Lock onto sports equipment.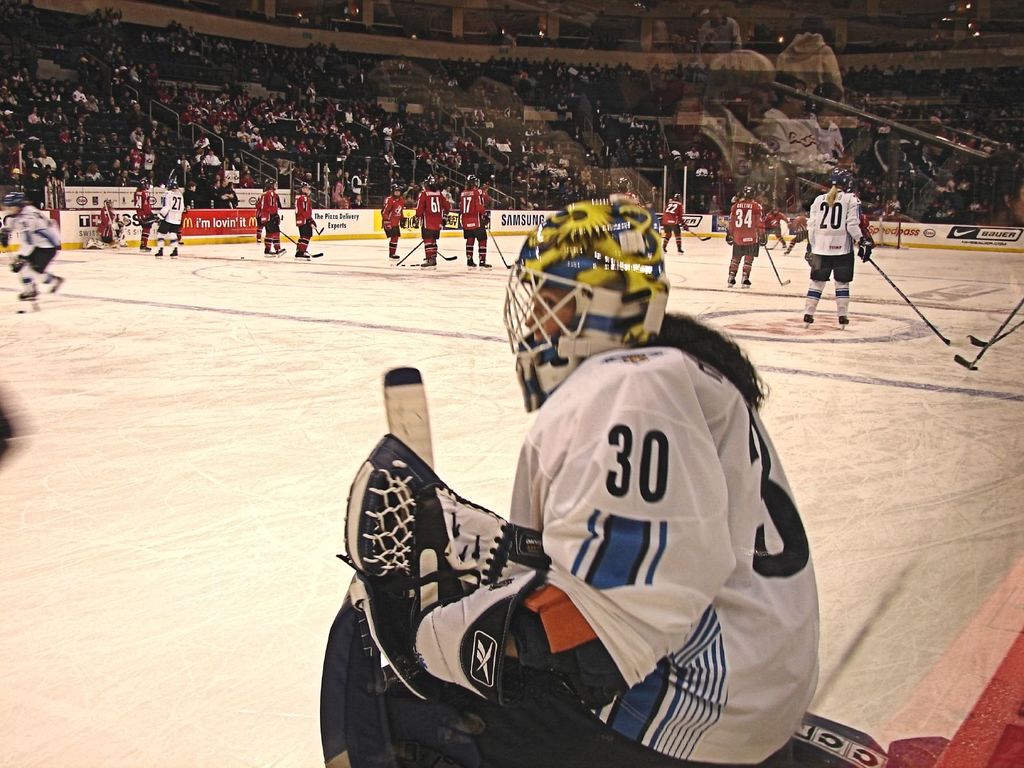
Locked: box=[279, 229, 324, 258].
